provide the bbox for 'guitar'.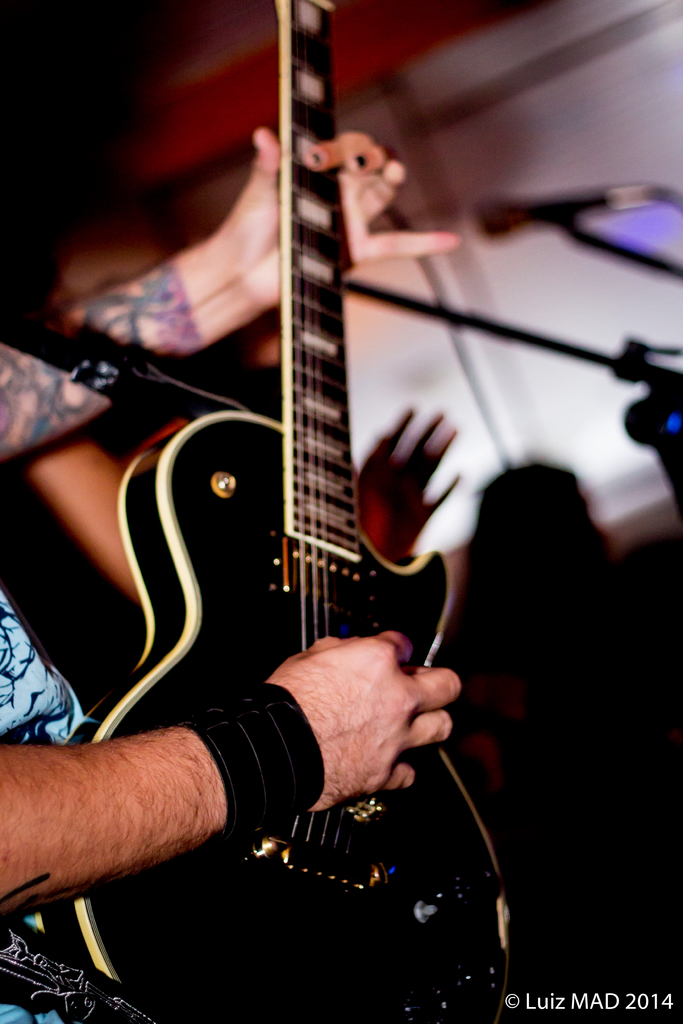
bbox=[81, 0, 530, 1004].
